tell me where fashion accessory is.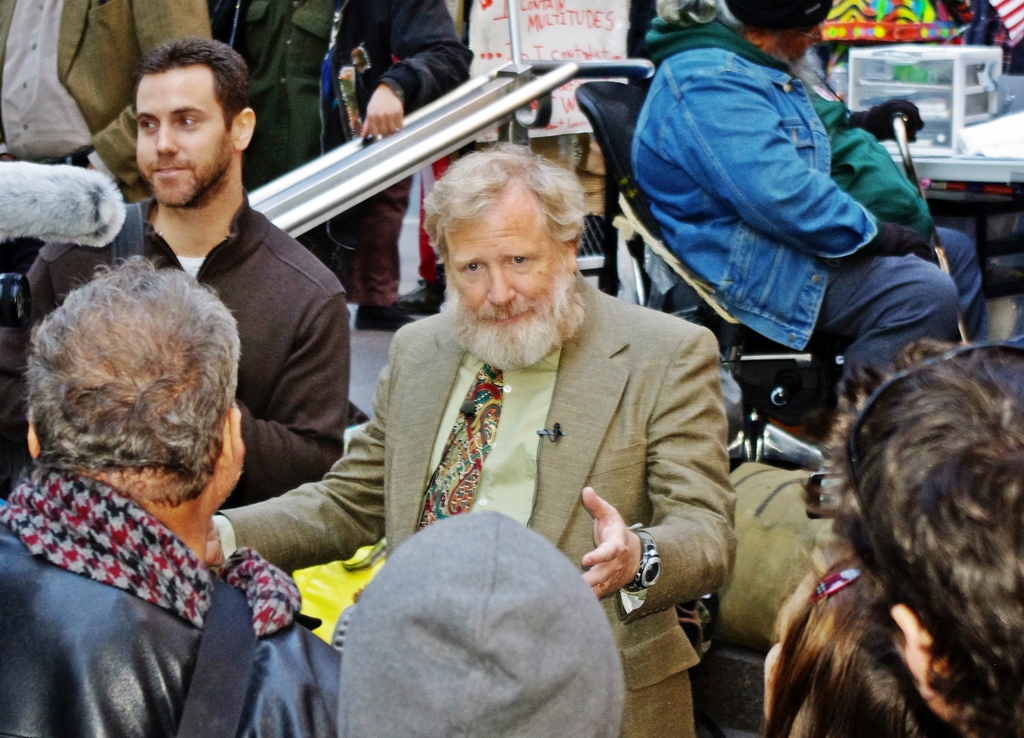
fashion accessory is at {"x1": 599, "y1": 580, "x2": 610, "y2": 600}.
